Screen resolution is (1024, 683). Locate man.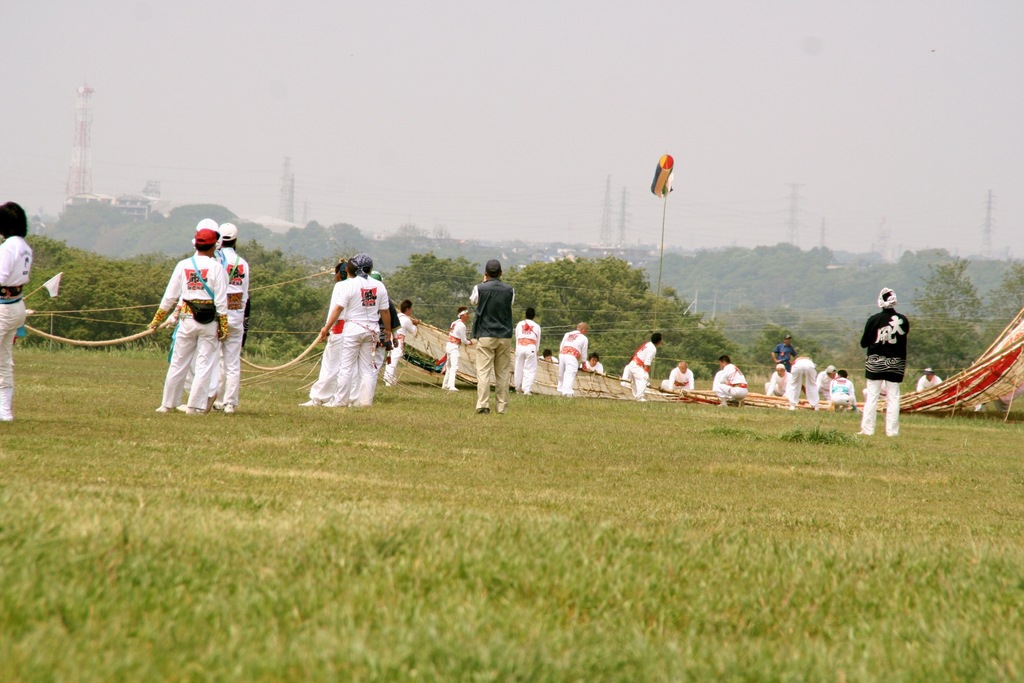
<bbox>630, 332, 663, 398</bbox>.
